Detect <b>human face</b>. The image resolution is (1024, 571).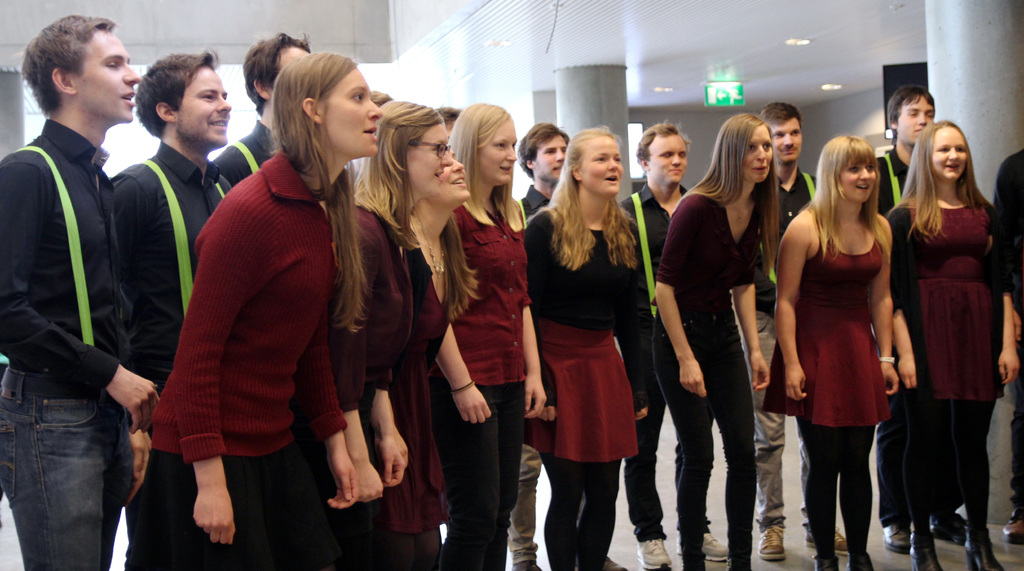
<box>480,120,520,184</box>.
